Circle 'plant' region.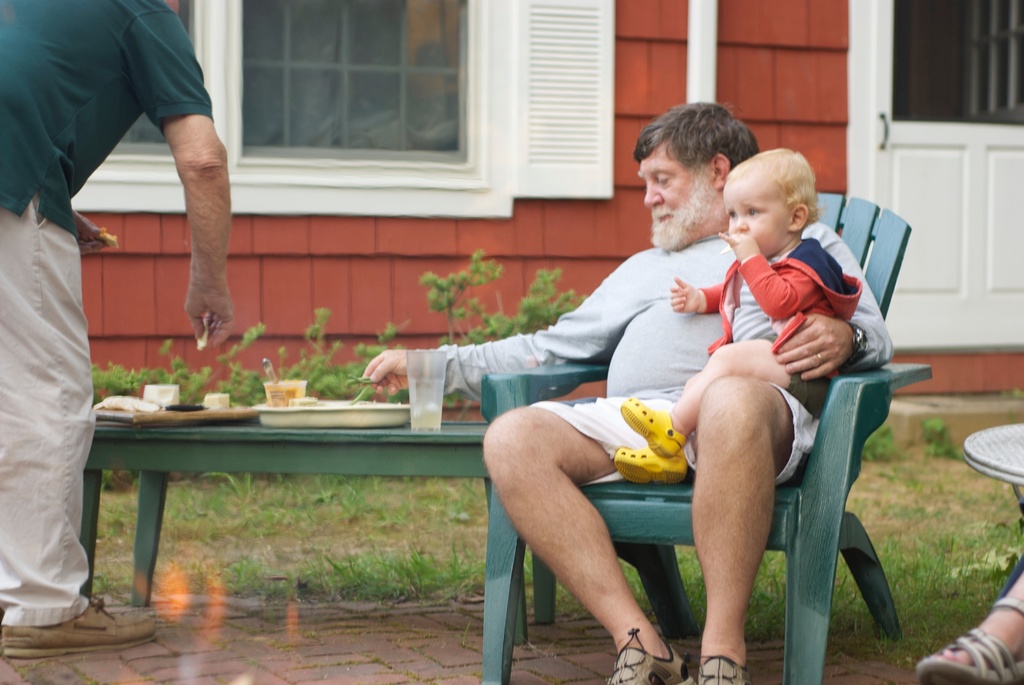
Region: box(273, 462, 308, 517).
